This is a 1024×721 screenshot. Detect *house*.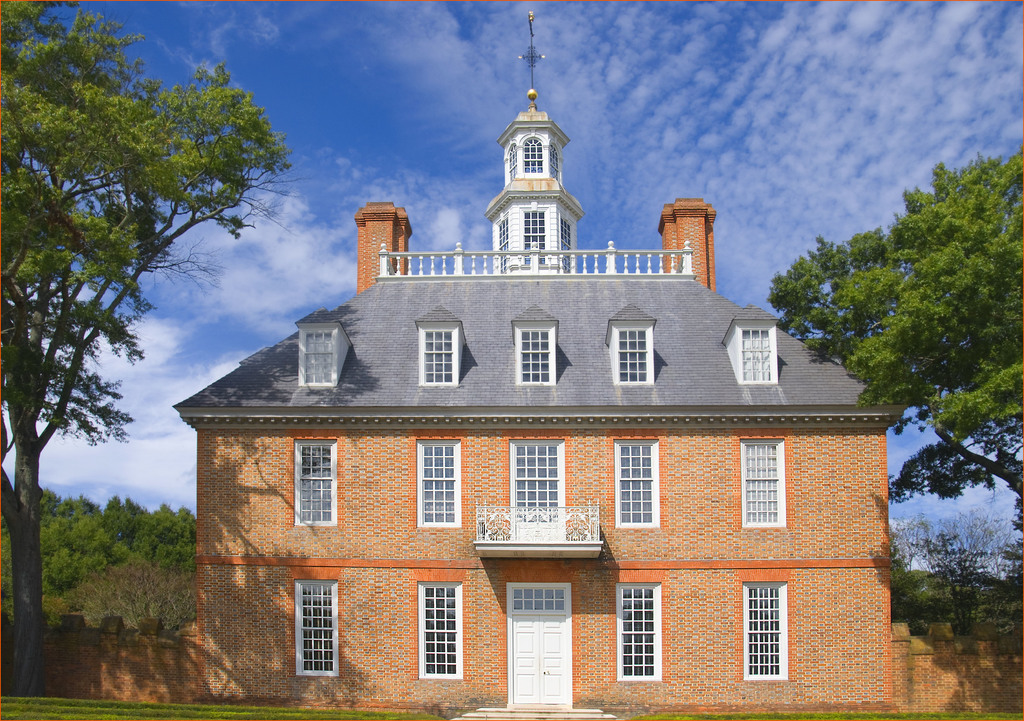
<bbox>180, 18, 901, 709</bbox>.
